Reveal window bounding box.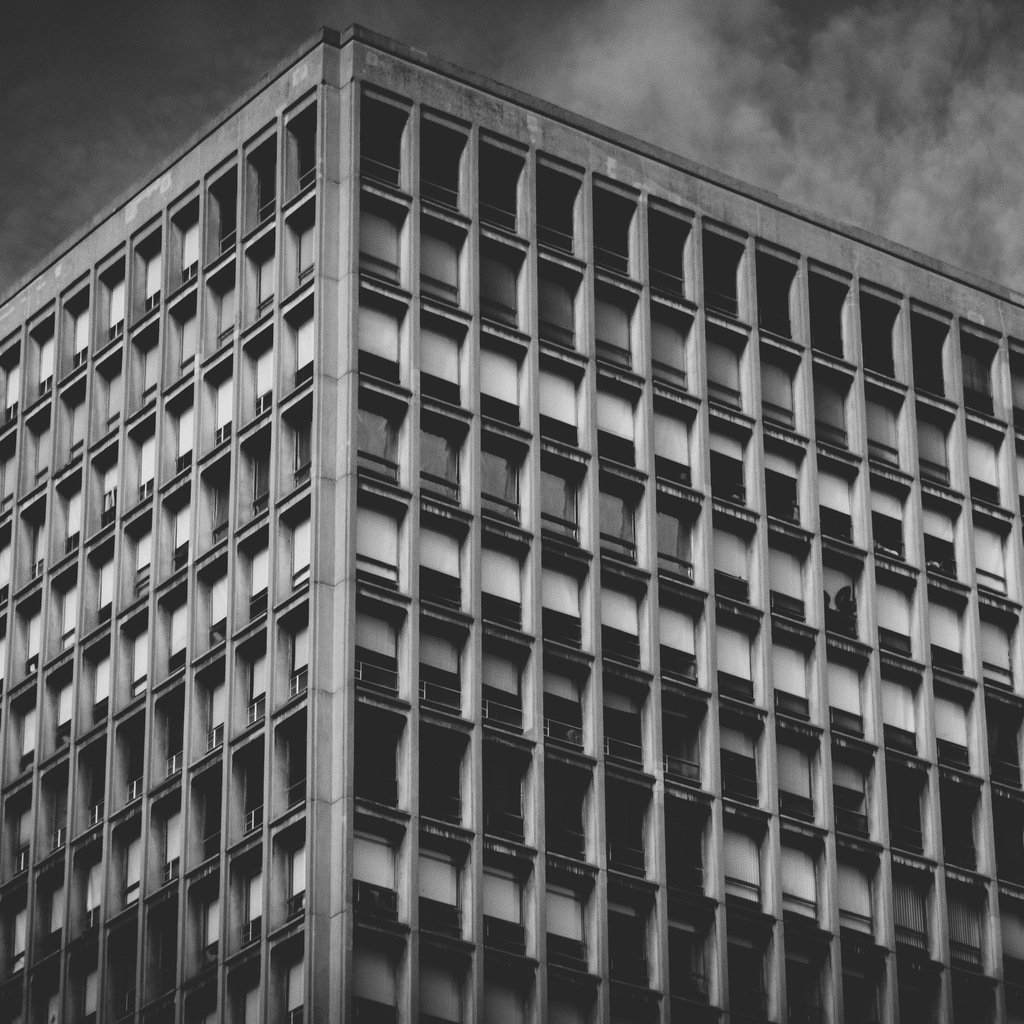
Revealed: bbox=(870, 560, 929, 674).
